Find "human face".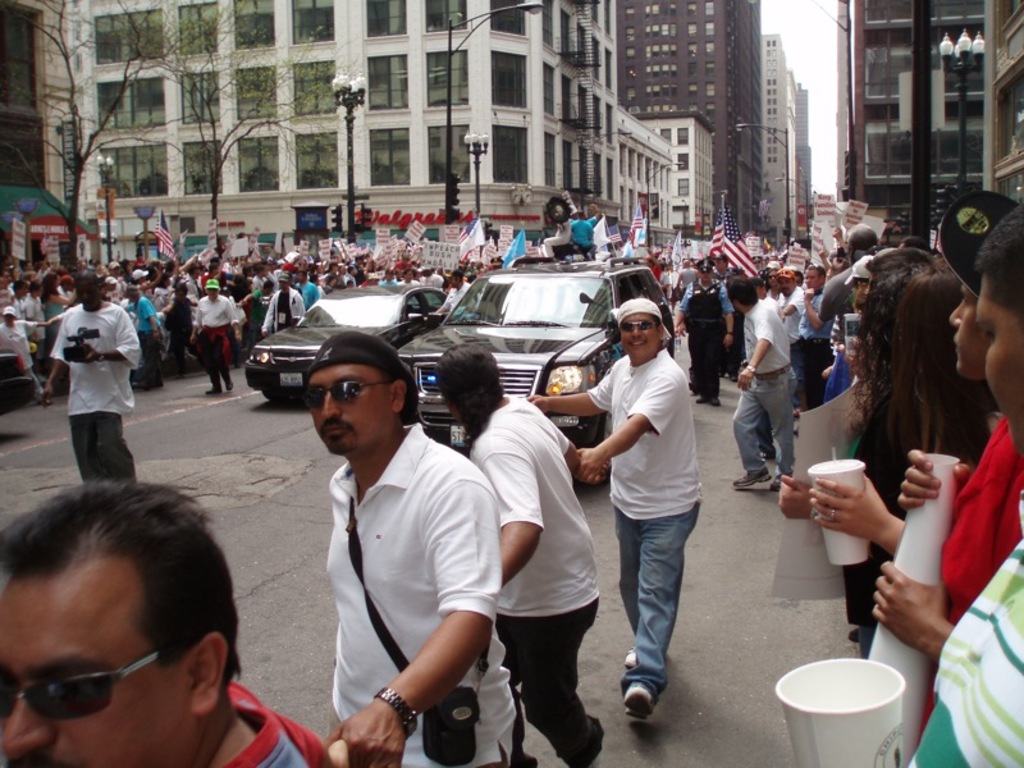
region(77, 279, 99, 311).
